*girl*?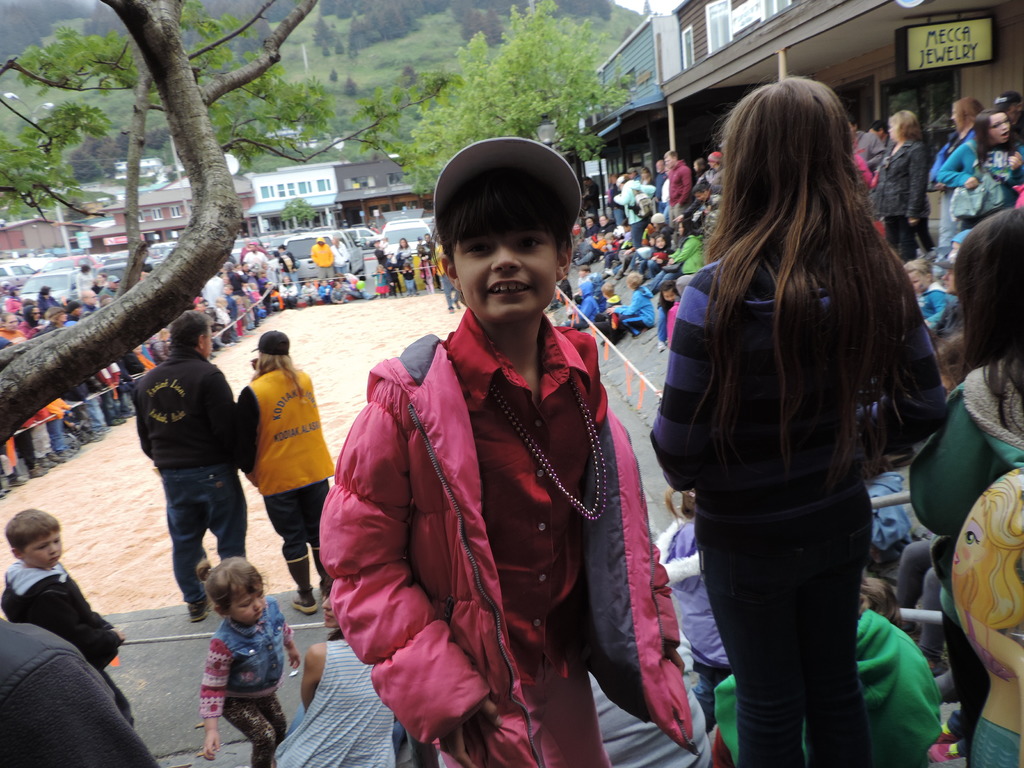
detection(910, 209, 1023, 767)
